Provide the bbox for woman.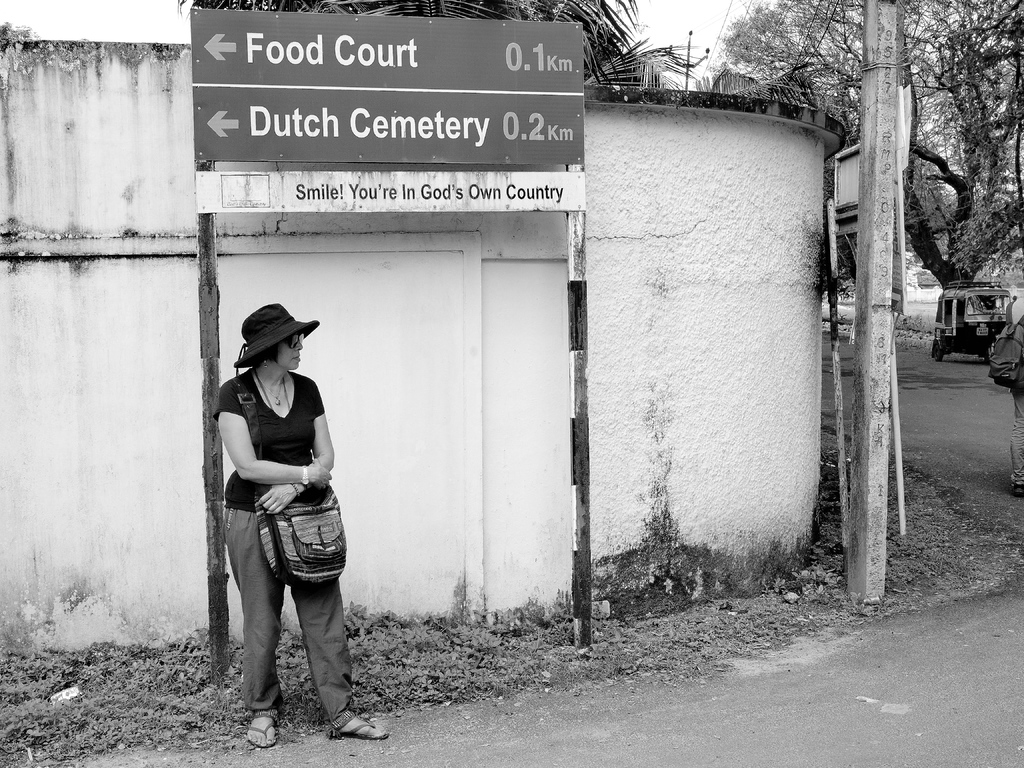
198 284 368 738.
